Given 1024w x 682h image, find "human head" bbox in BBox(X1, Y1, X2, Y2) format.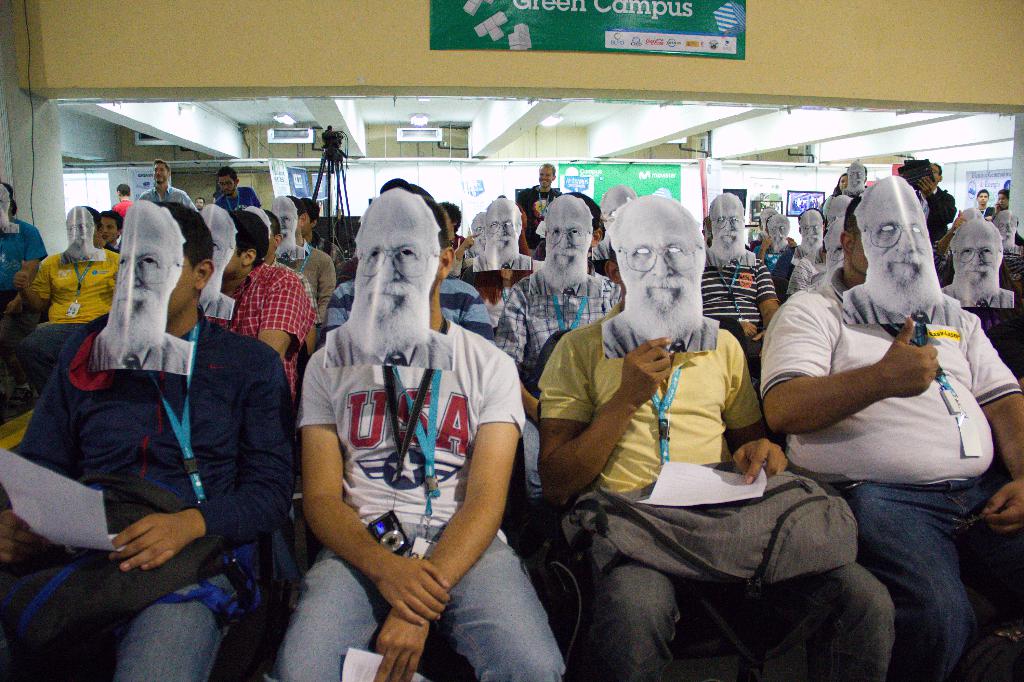
BBox(995, 188, 1009, 206).
